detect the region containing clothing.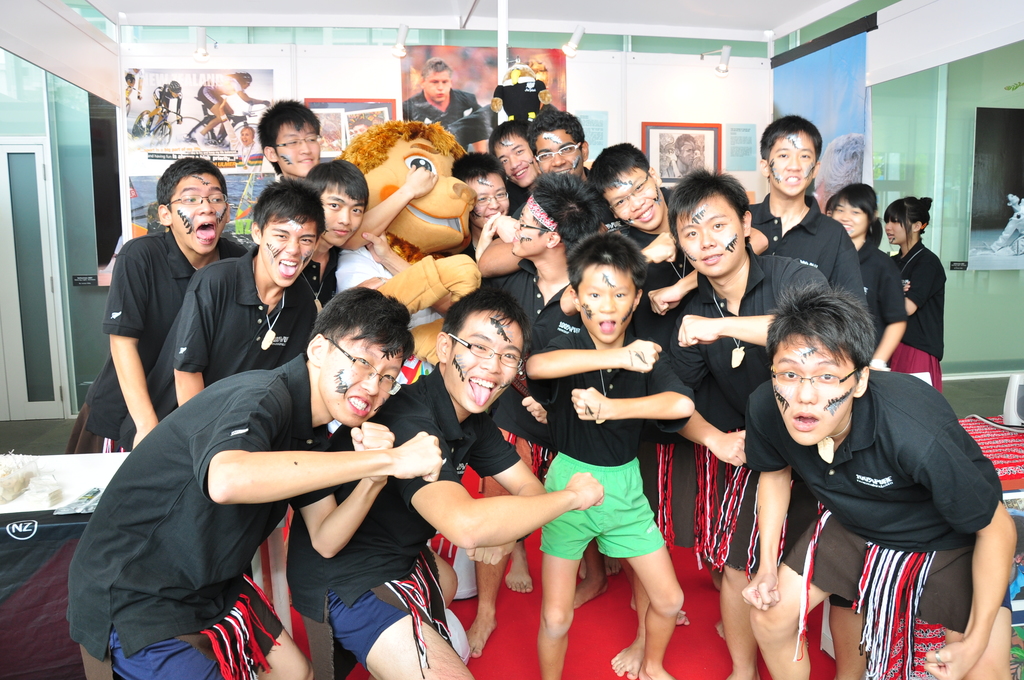
BBox(524, 324, 696, 562).
